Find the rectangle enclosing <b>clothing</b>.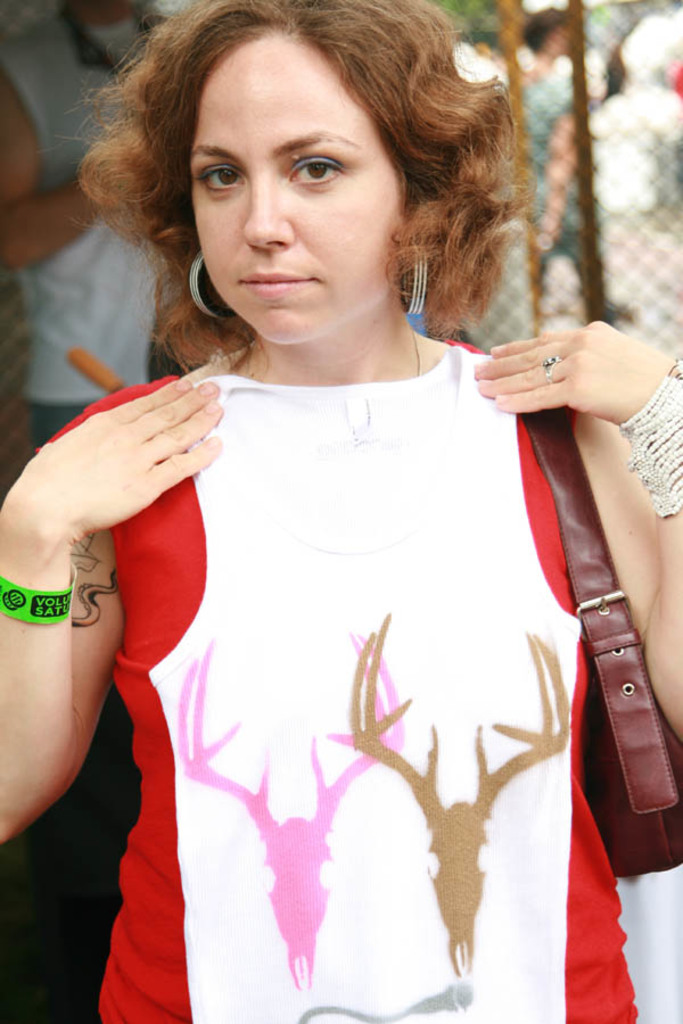
region(0, 20, 164, 453).
